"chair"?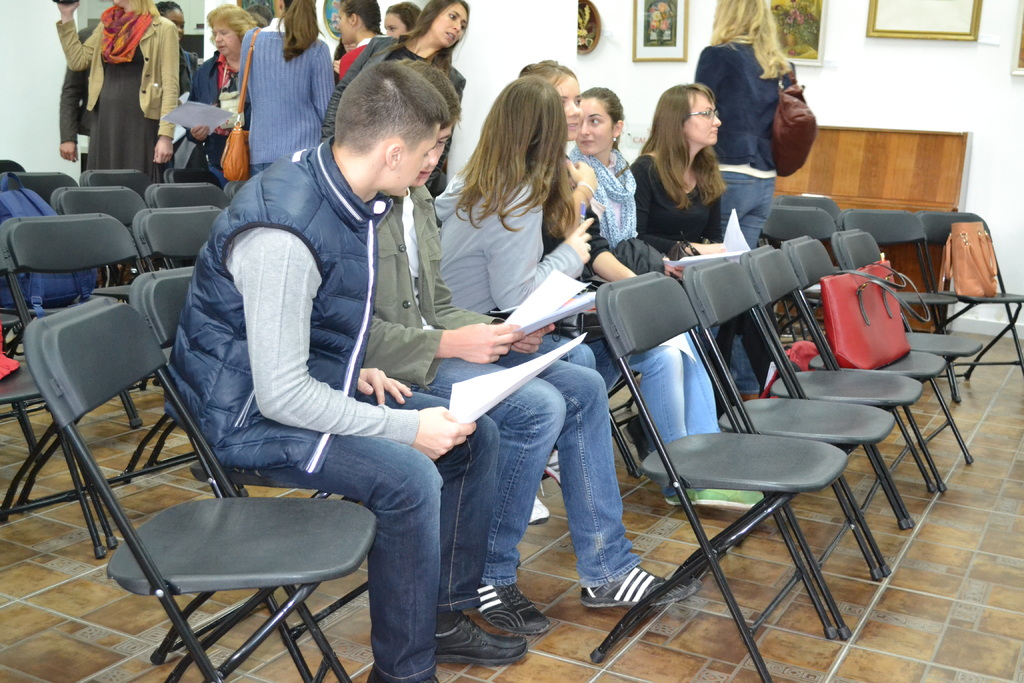
(x1=0, y1=172, x2=81, y2=357)
